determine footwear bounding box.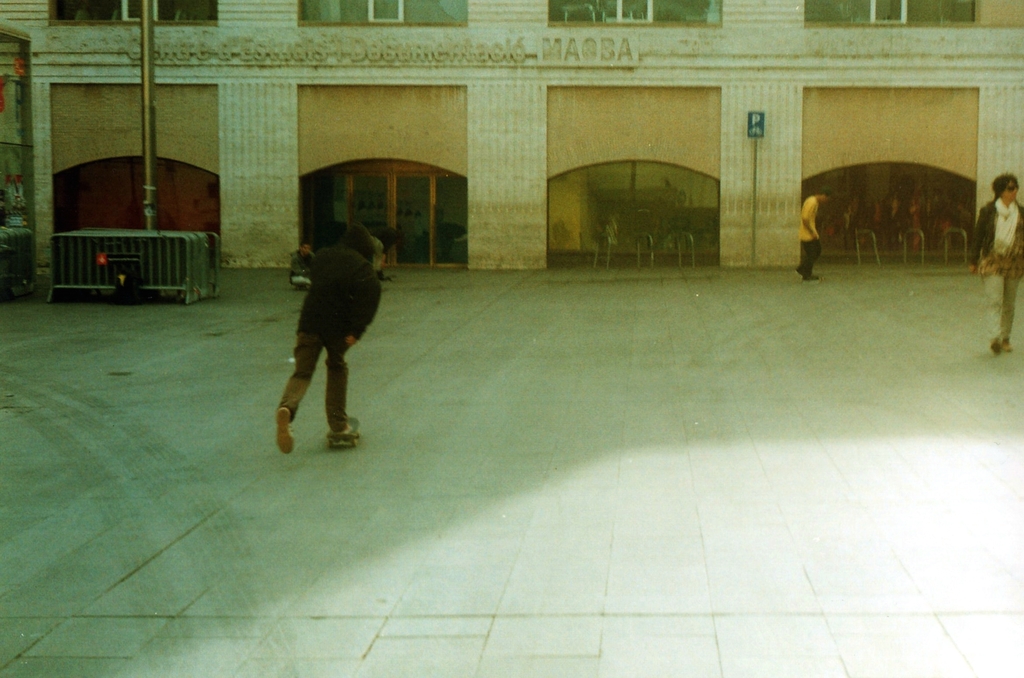
Determined: box(330, 412, 360, 445).
